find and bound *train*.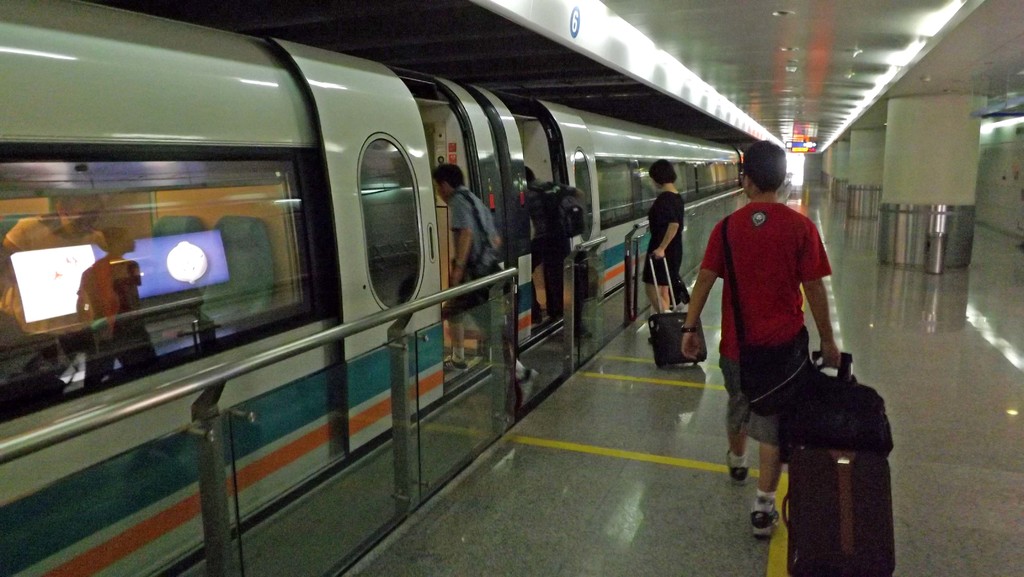
Bound: BBox(0, 0, 748, 576).
